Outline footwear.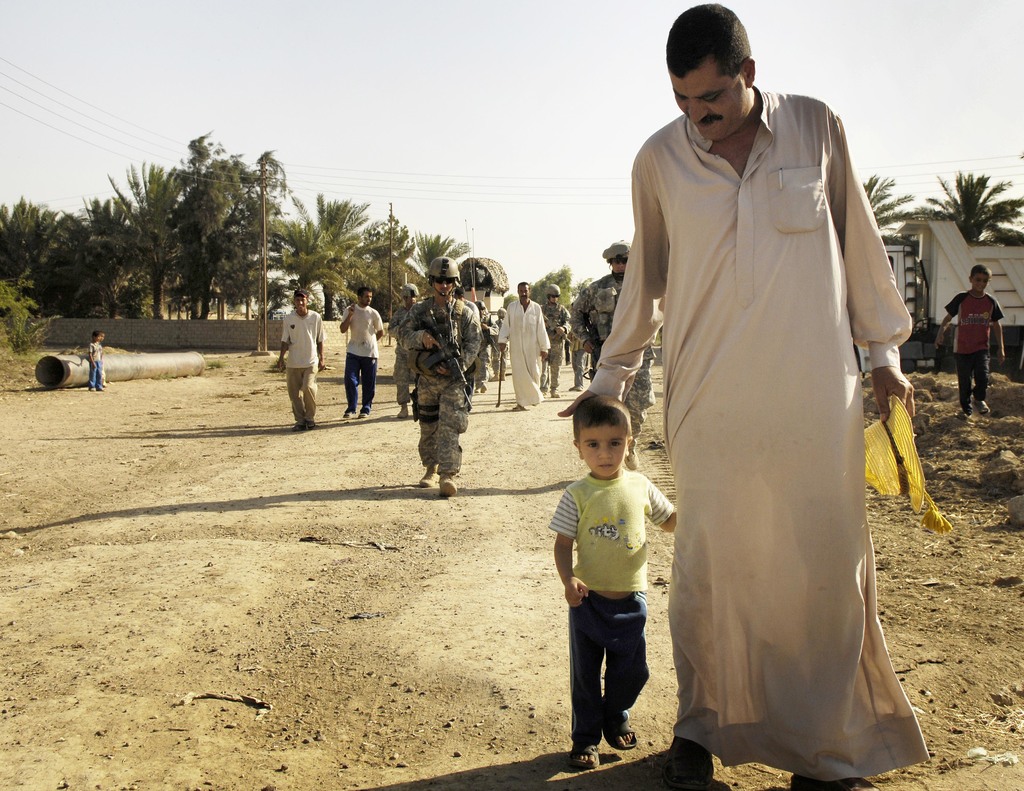
Outline: 551,390,559,398.
